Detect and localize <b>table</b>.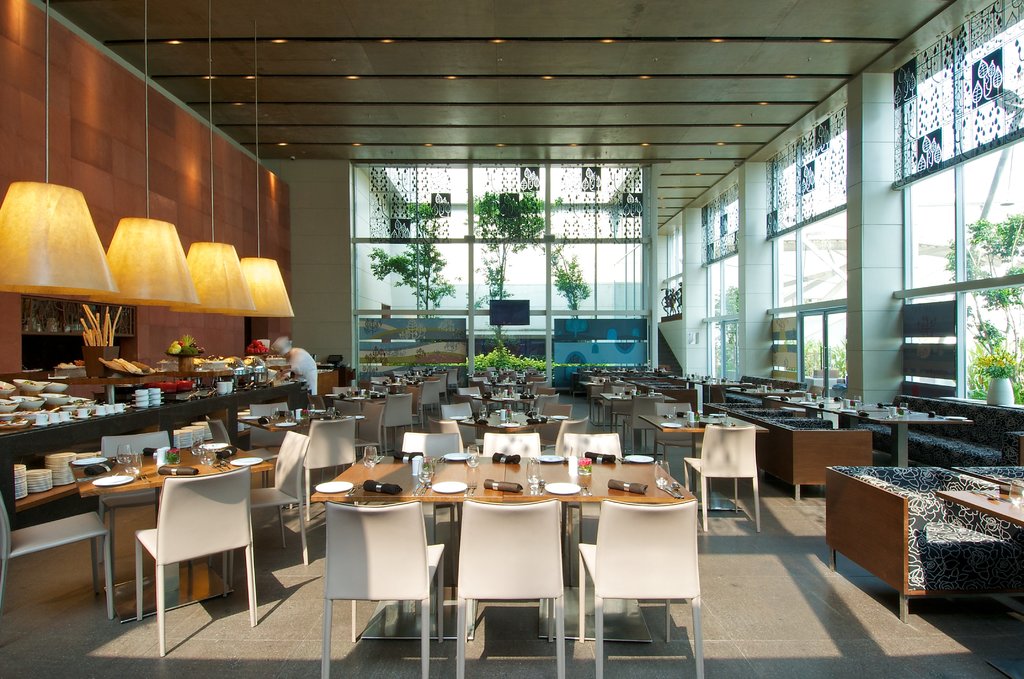
Localized at 69:447:271:625.
